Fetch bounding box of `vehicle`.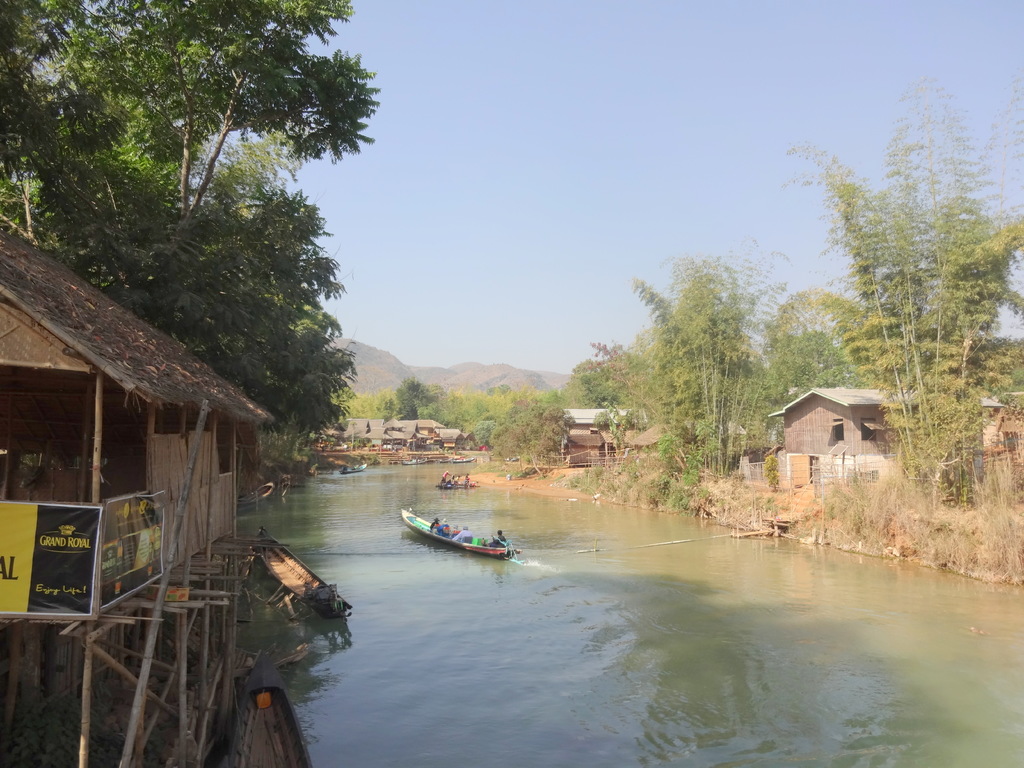
Bbox: (404,452,444,465).
